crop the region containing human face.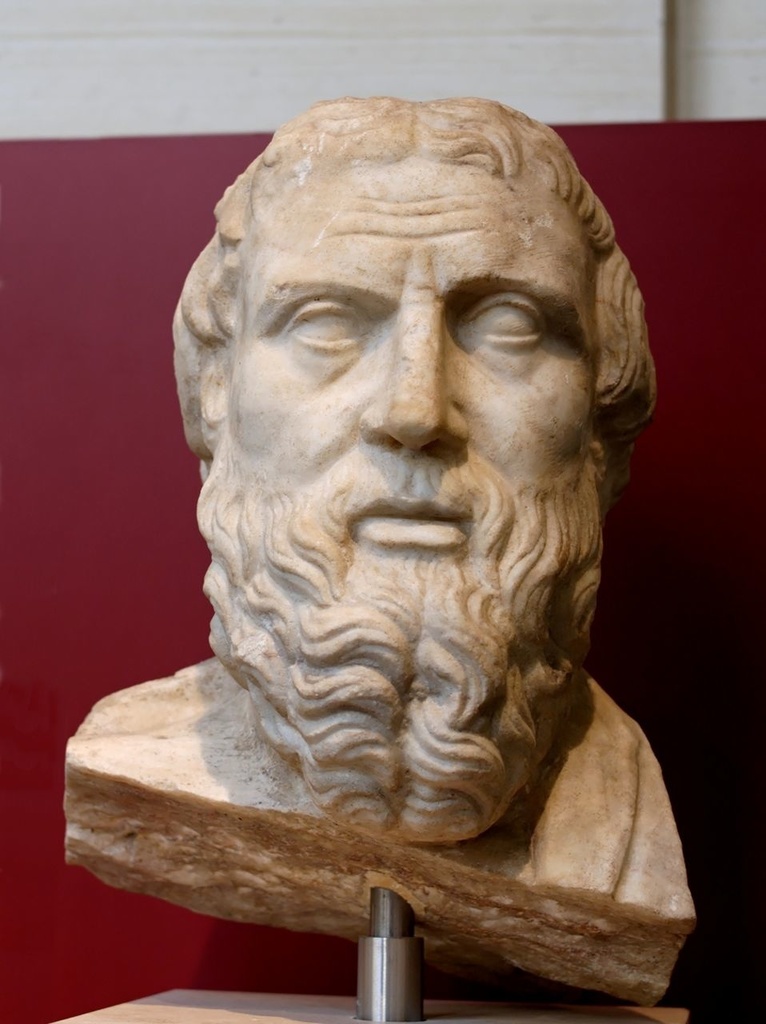
Crop region: <region>227, 158, 601, 573</region>.
